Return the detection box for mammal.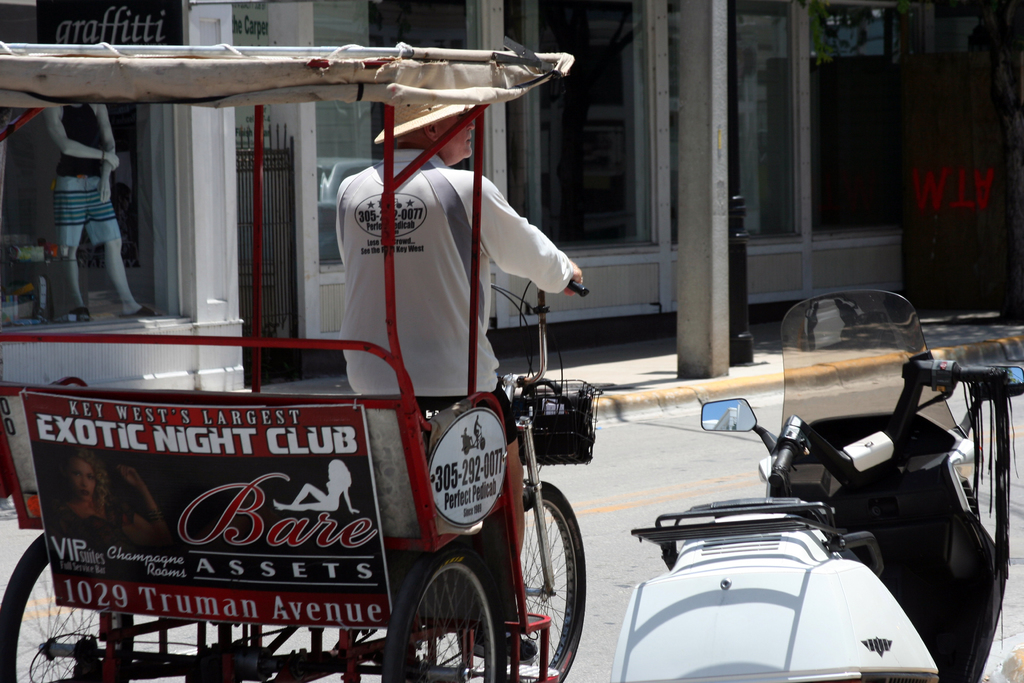
box(47, 449, 171, 546).
